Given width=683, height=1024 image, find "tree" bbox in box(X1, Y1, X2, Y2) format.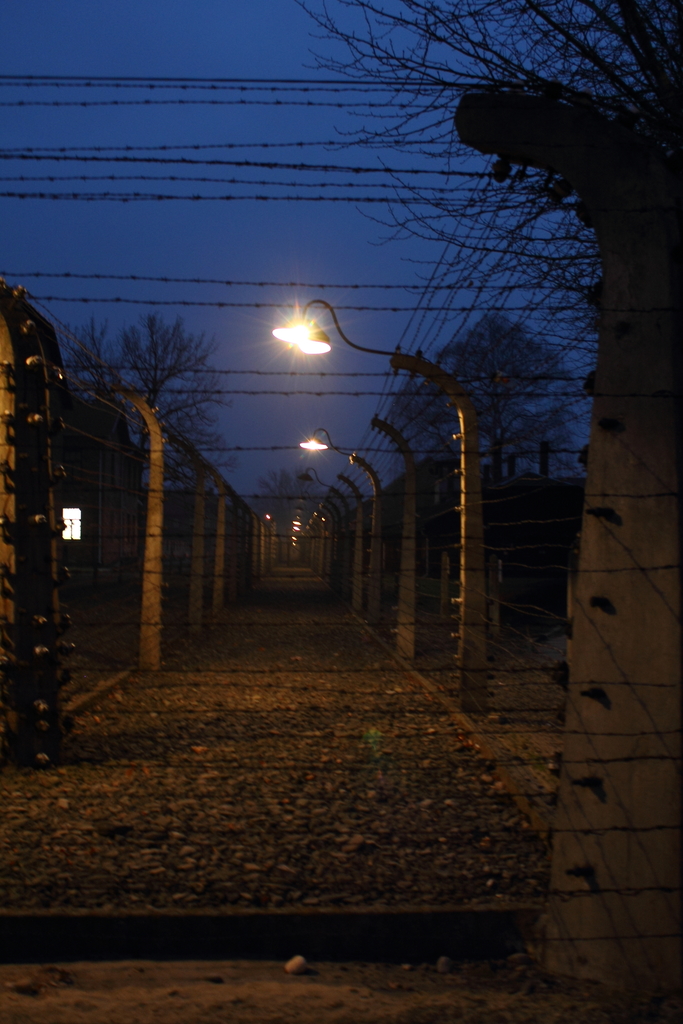
box(43, 305, 245, 492).
